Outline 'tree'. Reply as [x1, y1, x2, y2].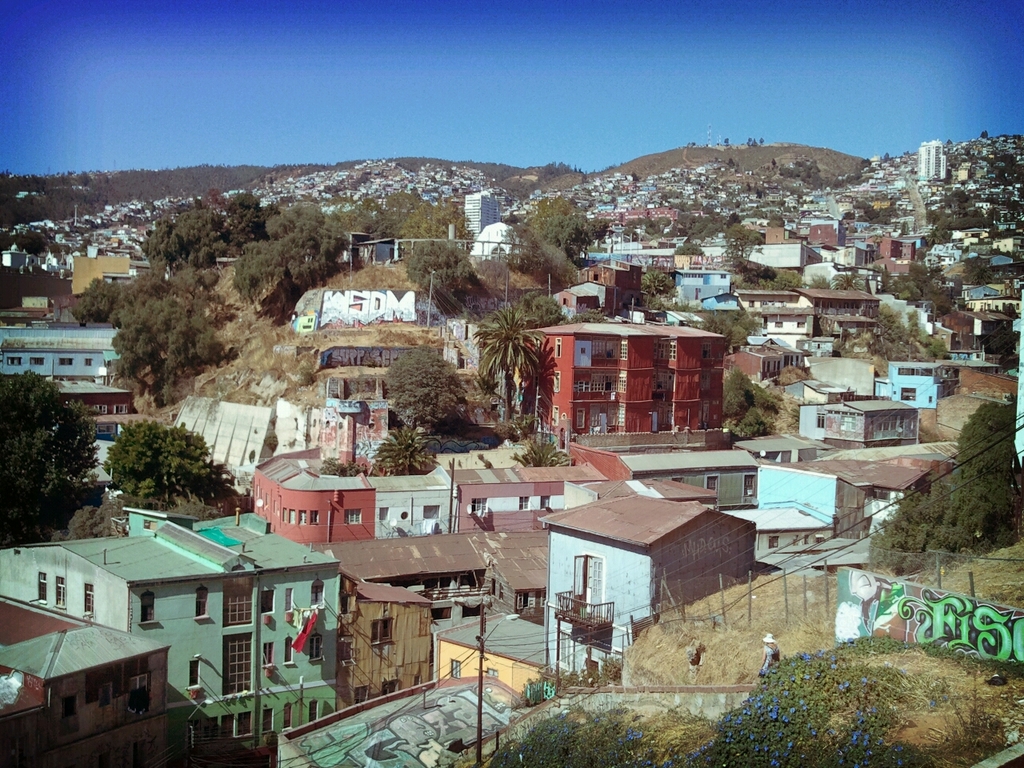
[242, 317, 303, 385].
